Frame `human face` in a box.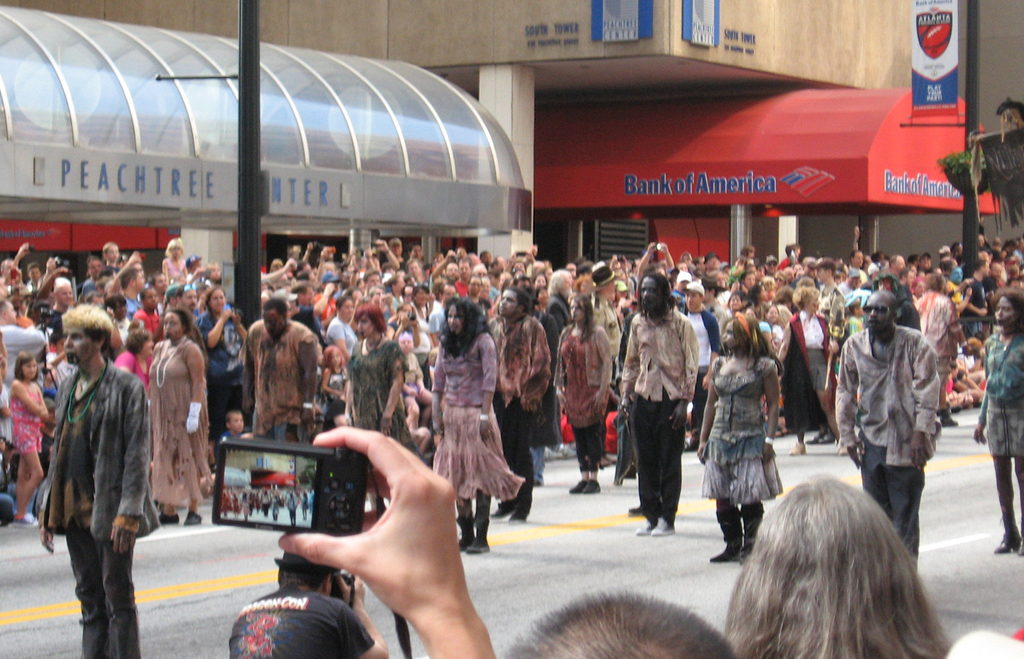
(left=22, top=359, right=37, bottom=379).
